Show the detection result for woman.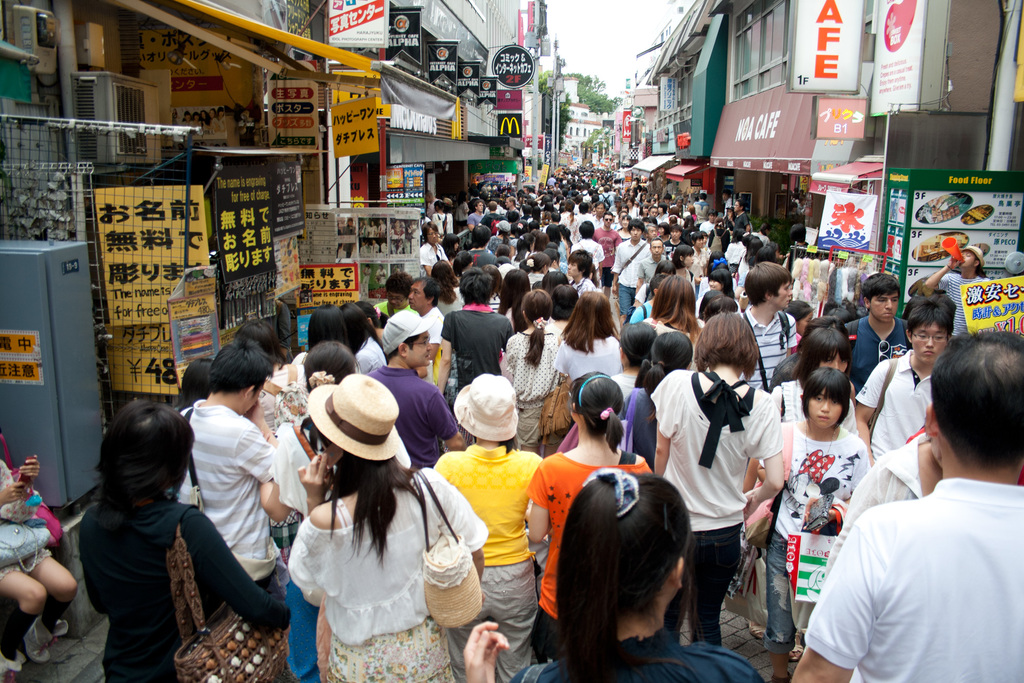
bbox=[769, 312, 849, 386].
